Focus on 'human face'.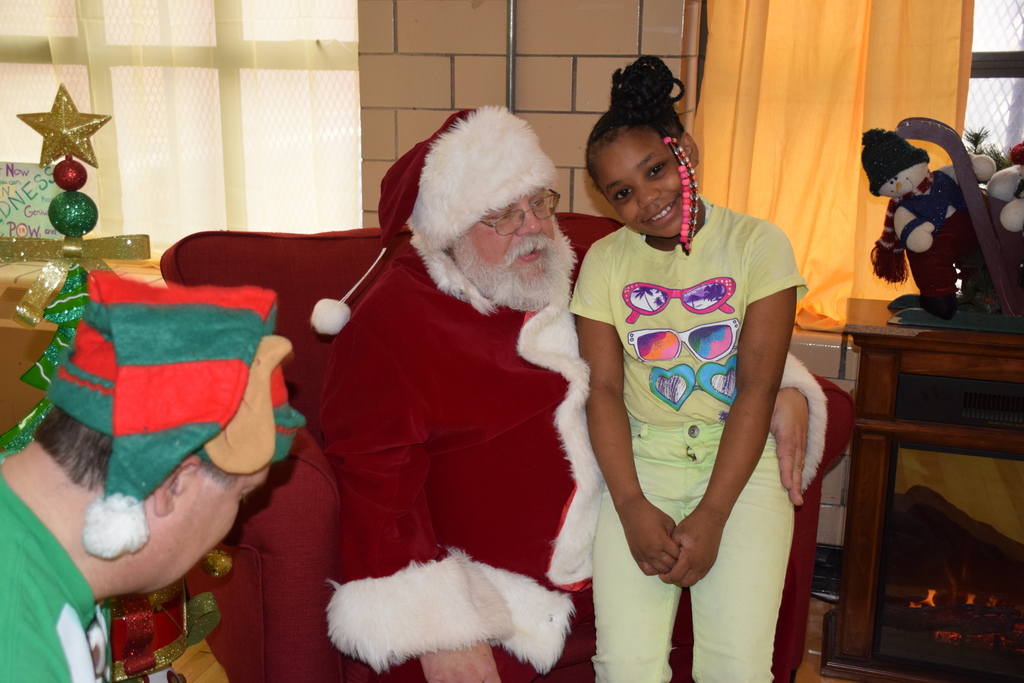
Focused at [x1=468, y1=185, x2=552, y2=274].
